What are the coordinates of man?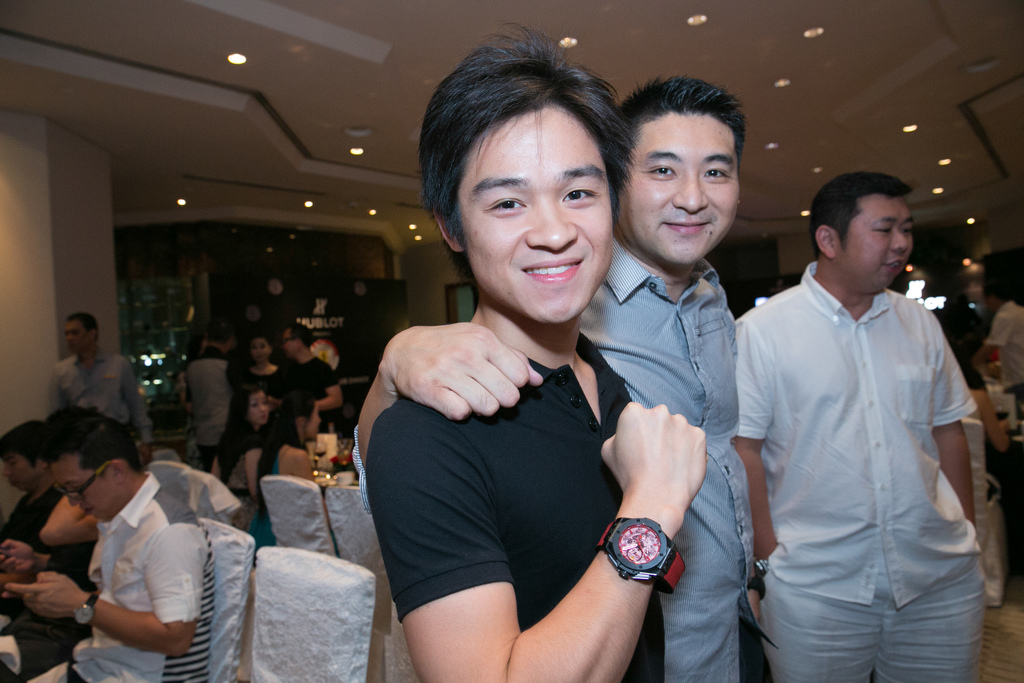
bbox=(0, 419, 58, 574).
